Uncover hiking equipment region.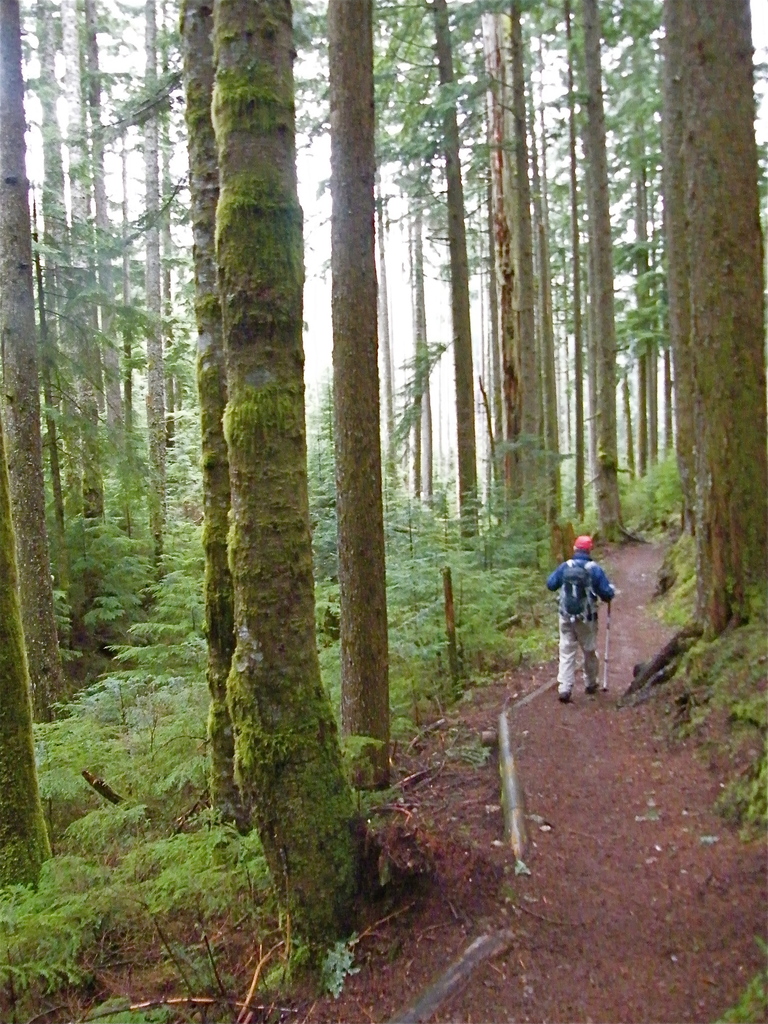
Uncovered: {"x1": 559, "y1": 559, "x2": 600, "y2": 620}.
